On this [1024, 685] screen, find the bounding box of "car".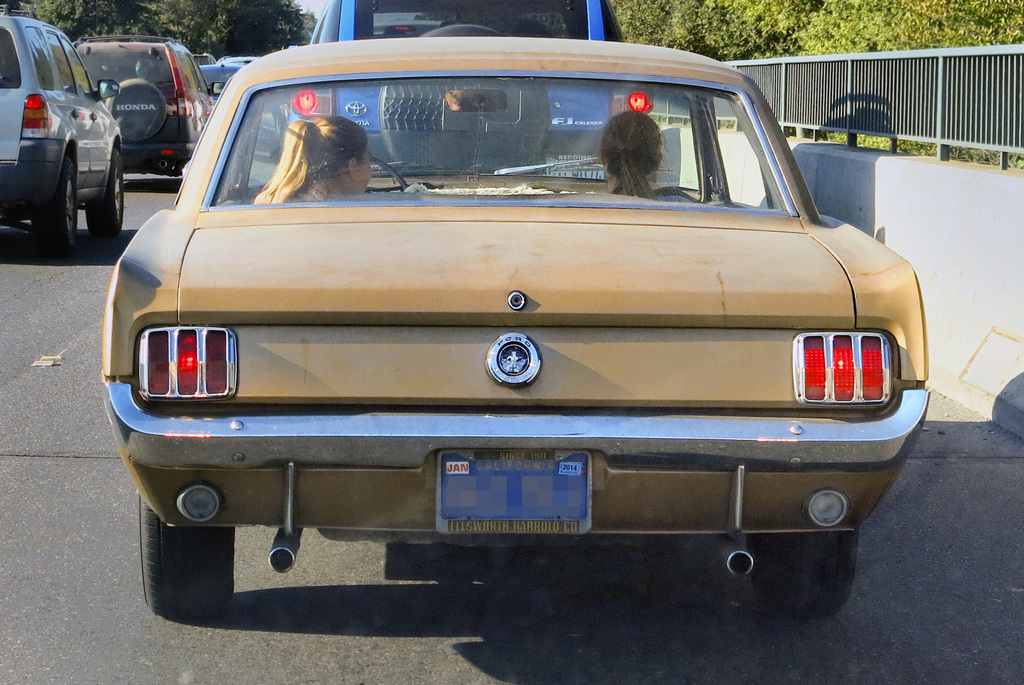
Bounding box: [203,64,285,154].
